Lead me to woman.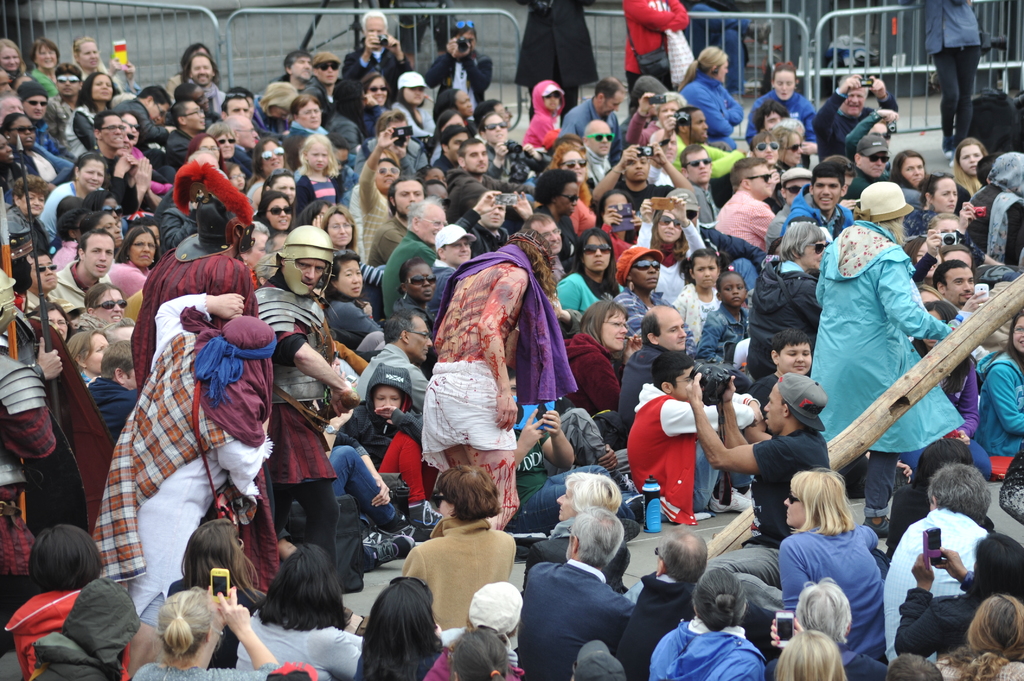
Lead to x1=438, y1=86, x2=476, y2=123.
